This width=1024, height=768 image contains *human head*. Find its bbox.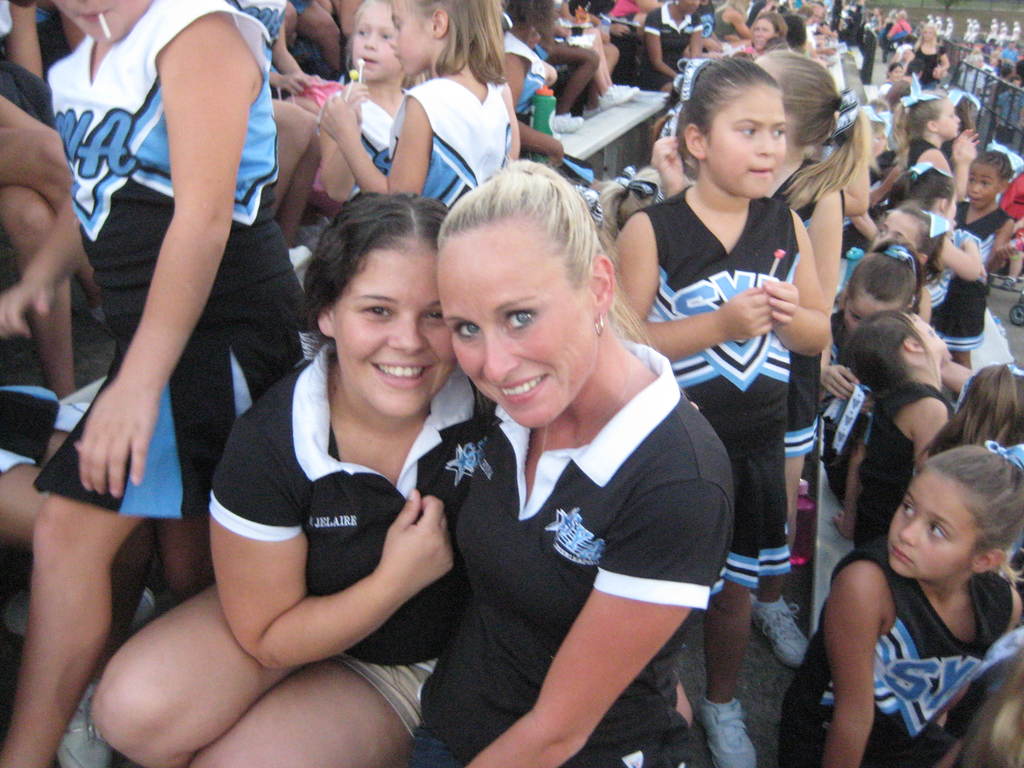
42,0,152,42.
